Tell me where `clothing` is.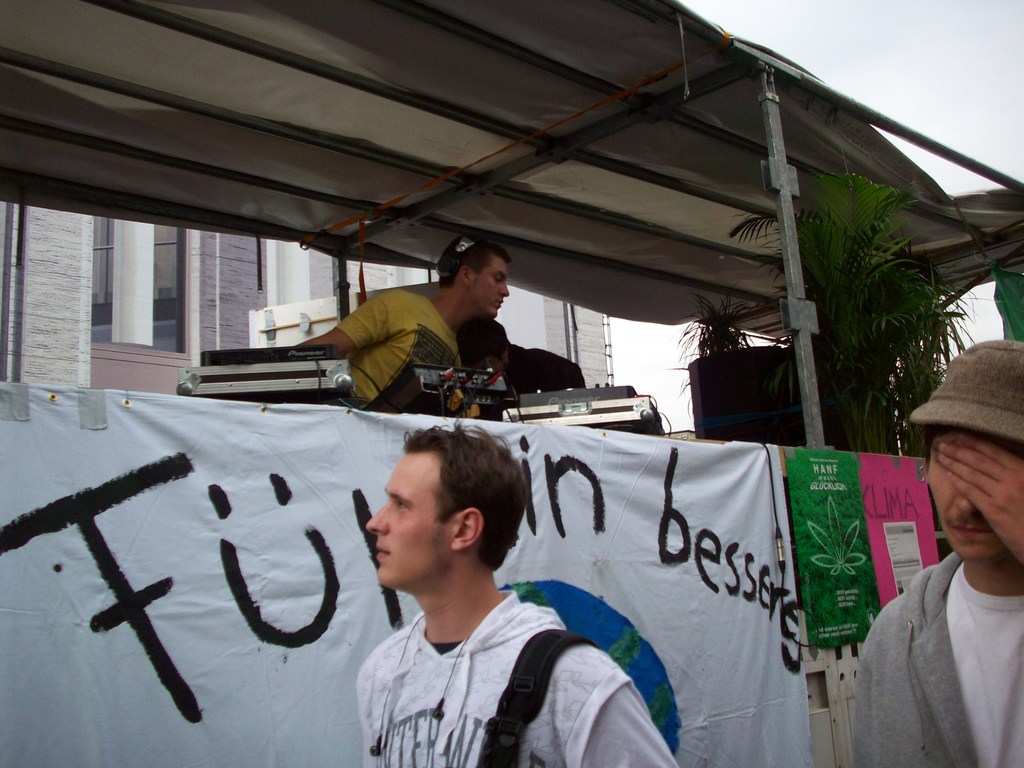
`clothing` is at (left=355, top=590, right=684, bottom=767).
